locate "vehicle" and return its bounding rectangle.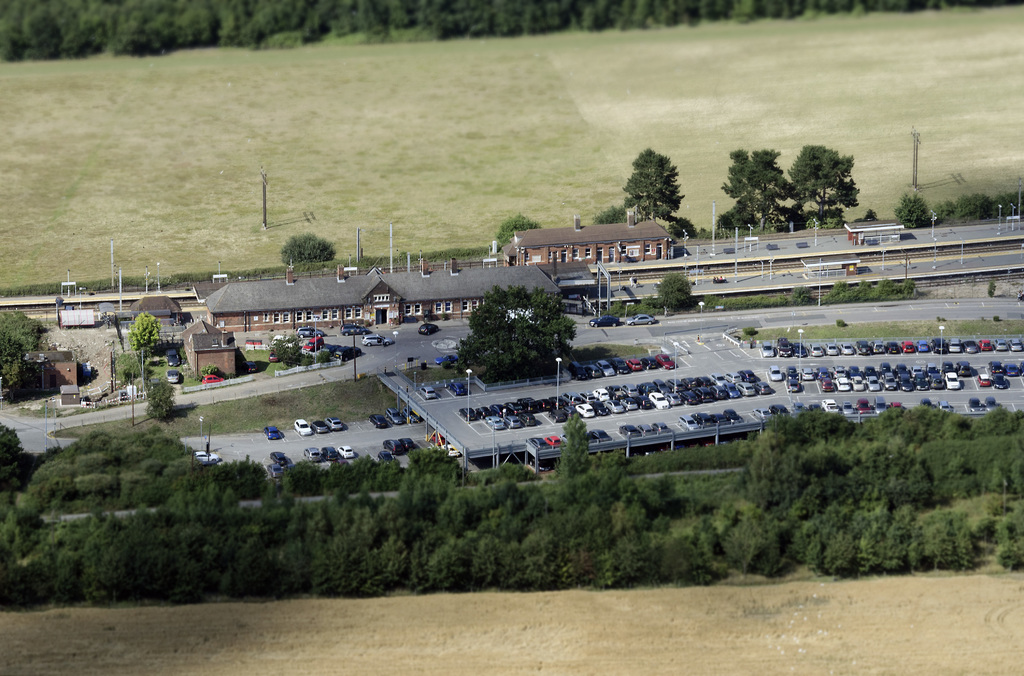
region(757, 380, 772, 393).
